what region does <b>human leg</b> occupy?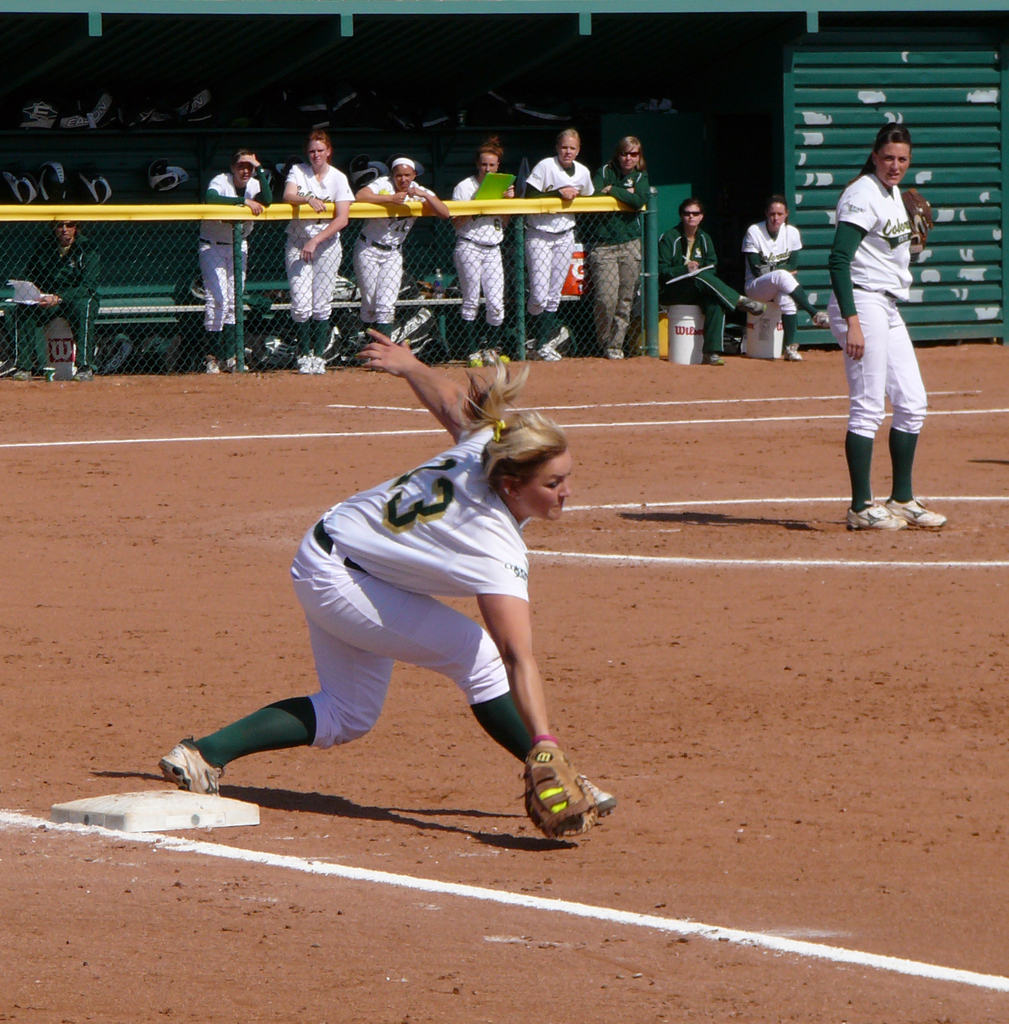
[x1=285, y1=232, x2=310, y2=373].
